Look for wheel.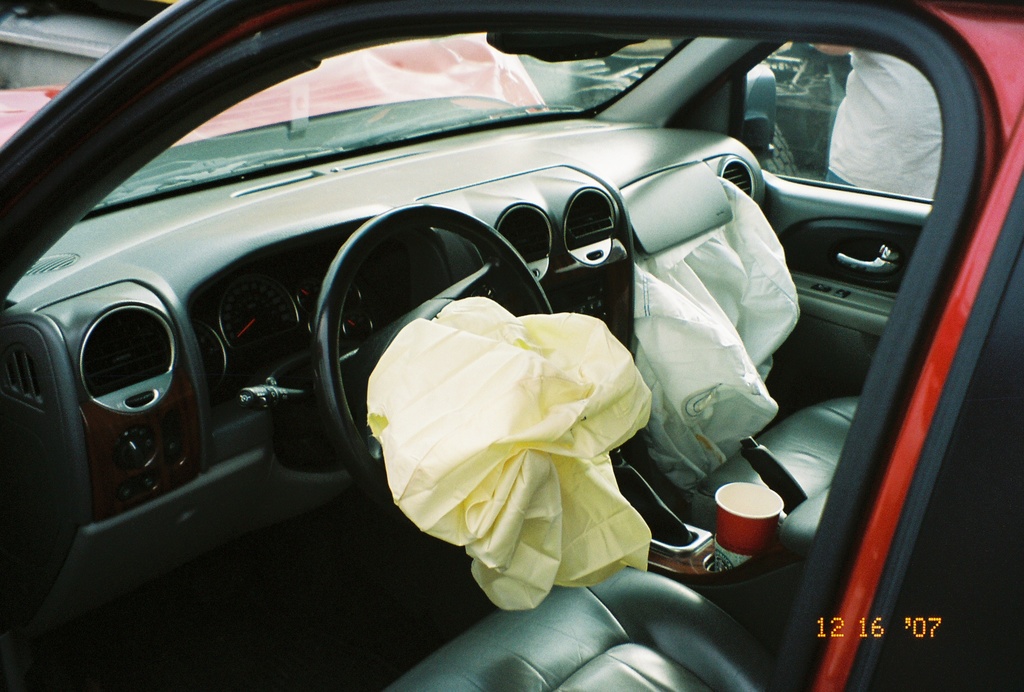
Found: <box>308,209,559,498</box>.
